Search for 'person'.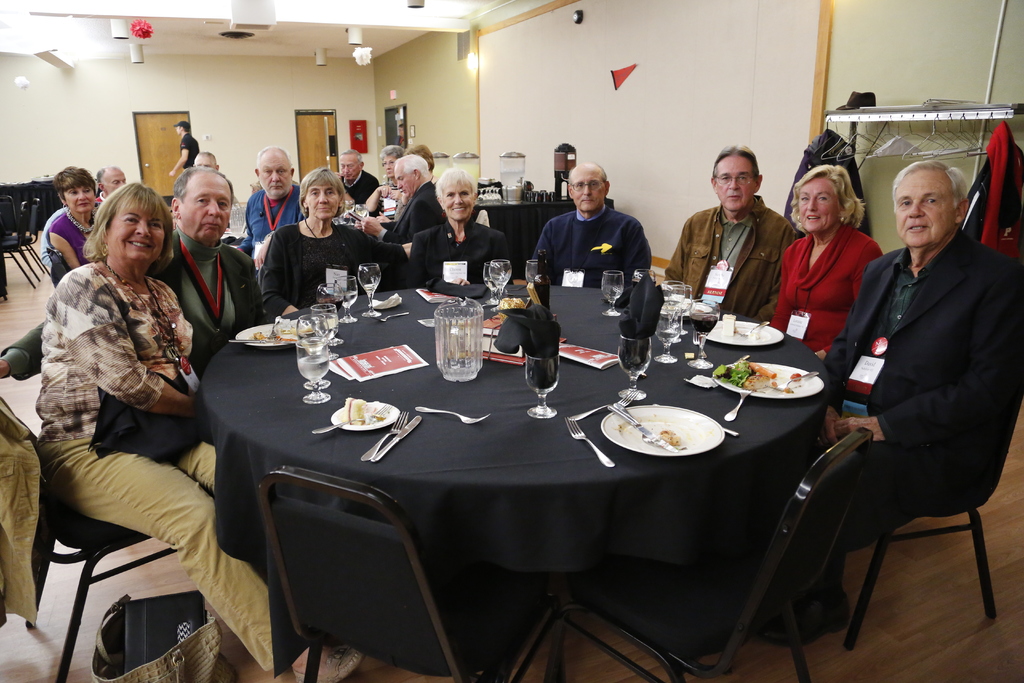
Found at 665:142:804:327.
